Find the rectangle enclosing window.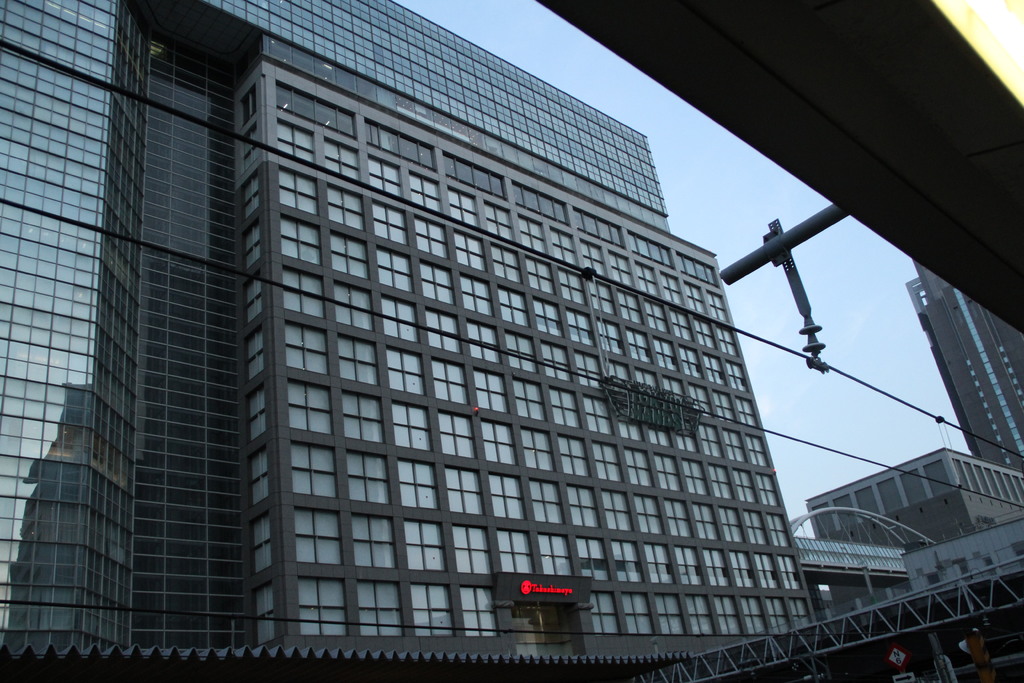
bbox=(950, 456, 1020, 514).
